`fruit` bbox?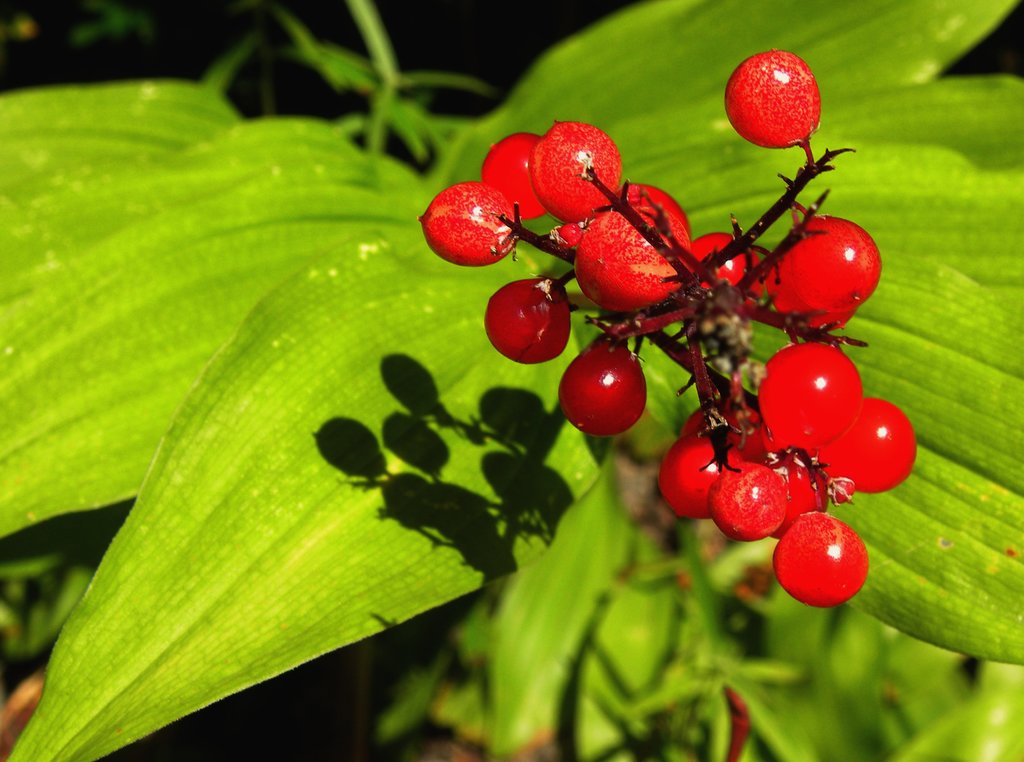
<region>572, 346, 658, 433</region>
